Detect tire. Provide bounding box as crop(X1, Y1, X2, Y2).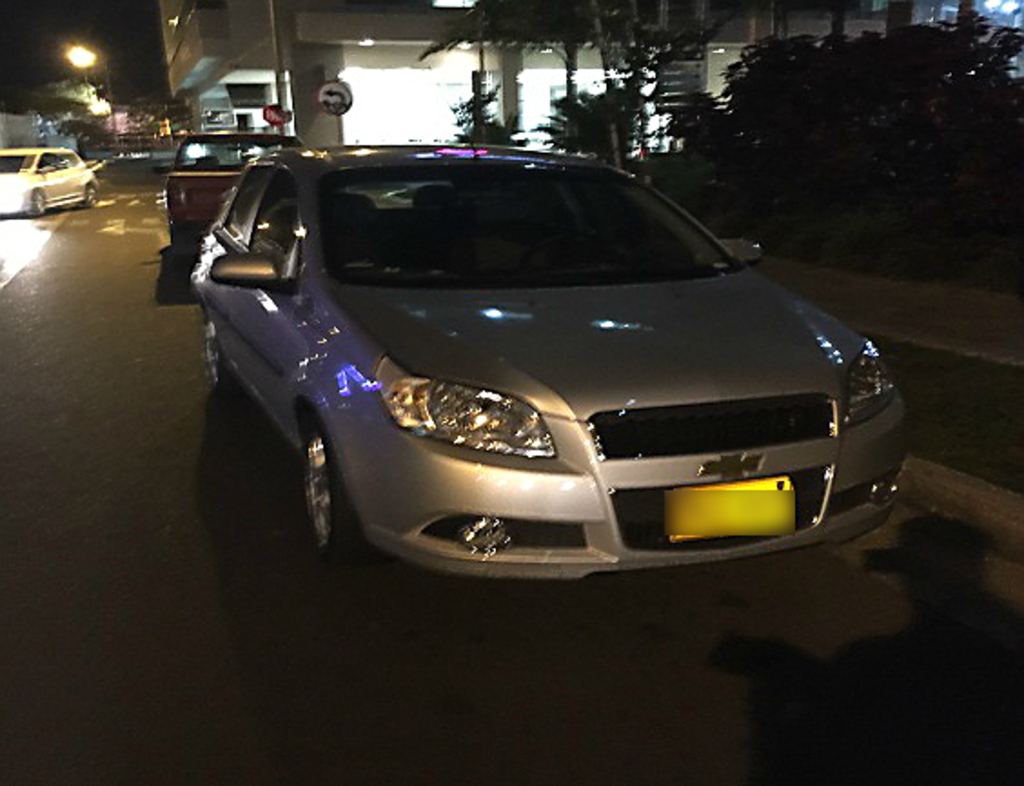
crop(163, 201, 189, 241).
